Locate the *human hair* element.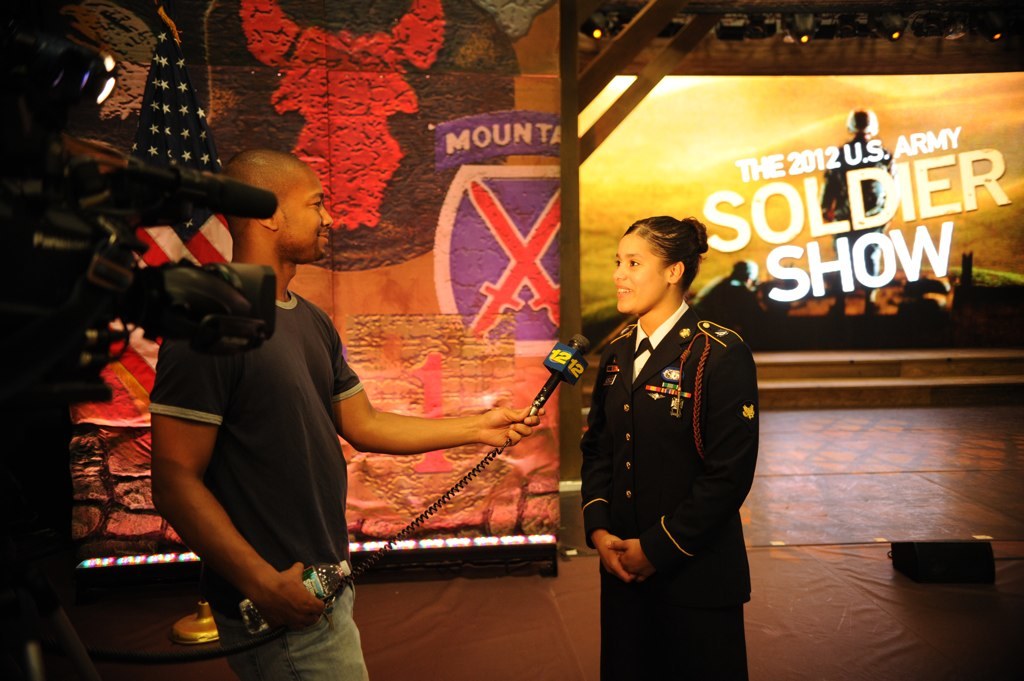
Element bbox: {"x1": 617, "y1": 211, "x2": 712, "y2": 288}.
